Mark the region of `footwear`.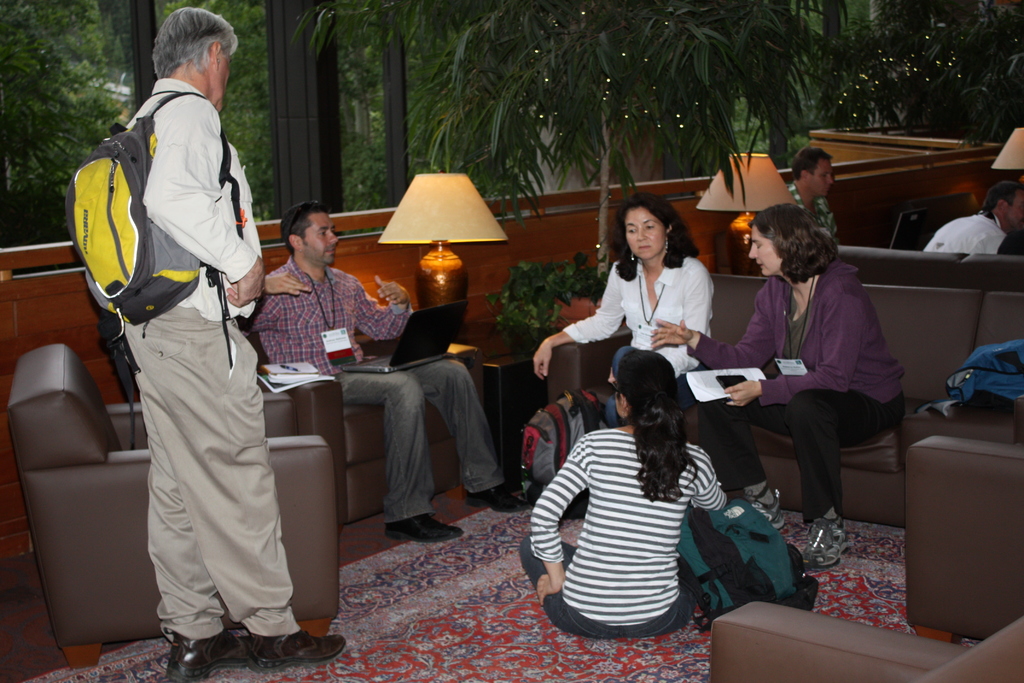
Region: detection(740, 488, 788, 536).
